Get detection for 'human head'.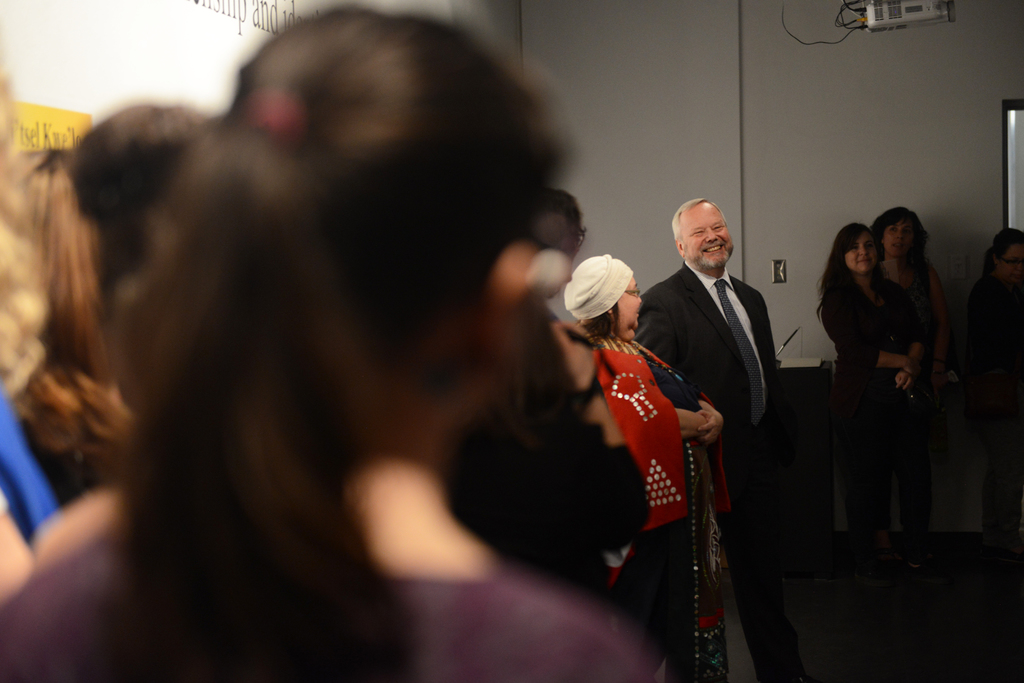
Detection: 178 4 575 430.
